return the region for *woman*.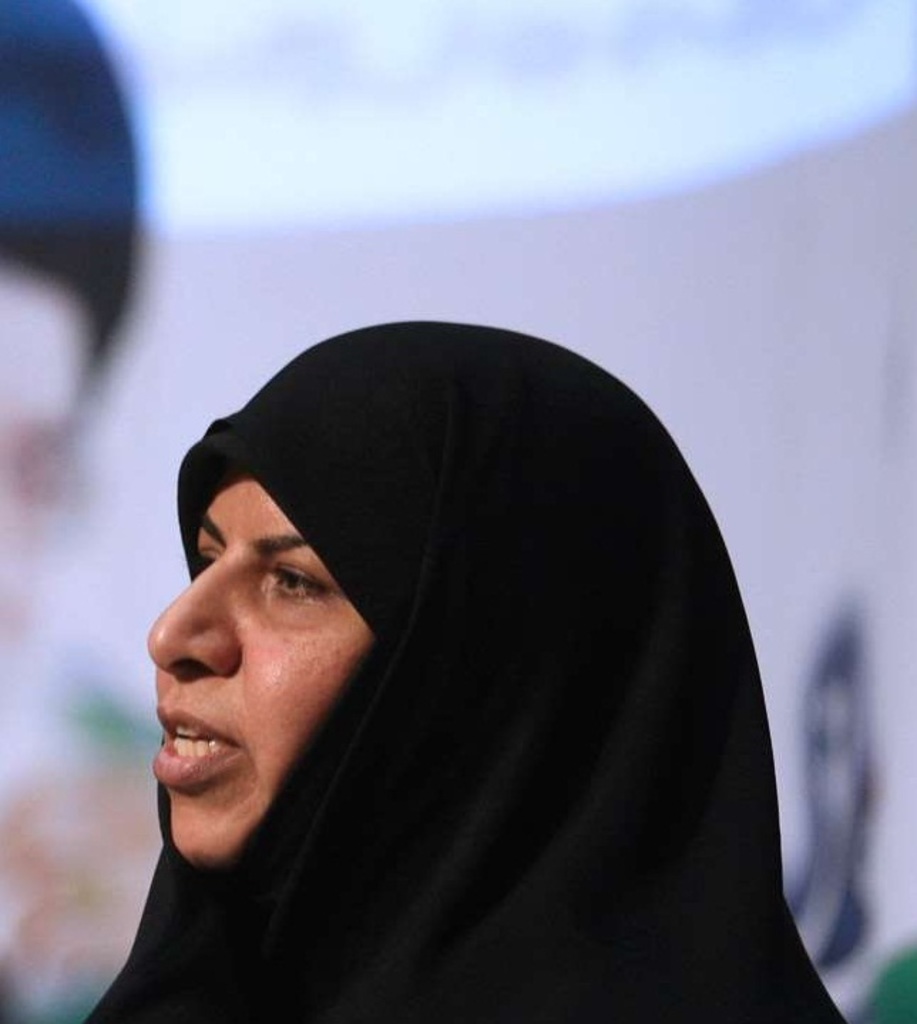
pyautogui.locateOnScreen(33, 305, 861, 1018).
